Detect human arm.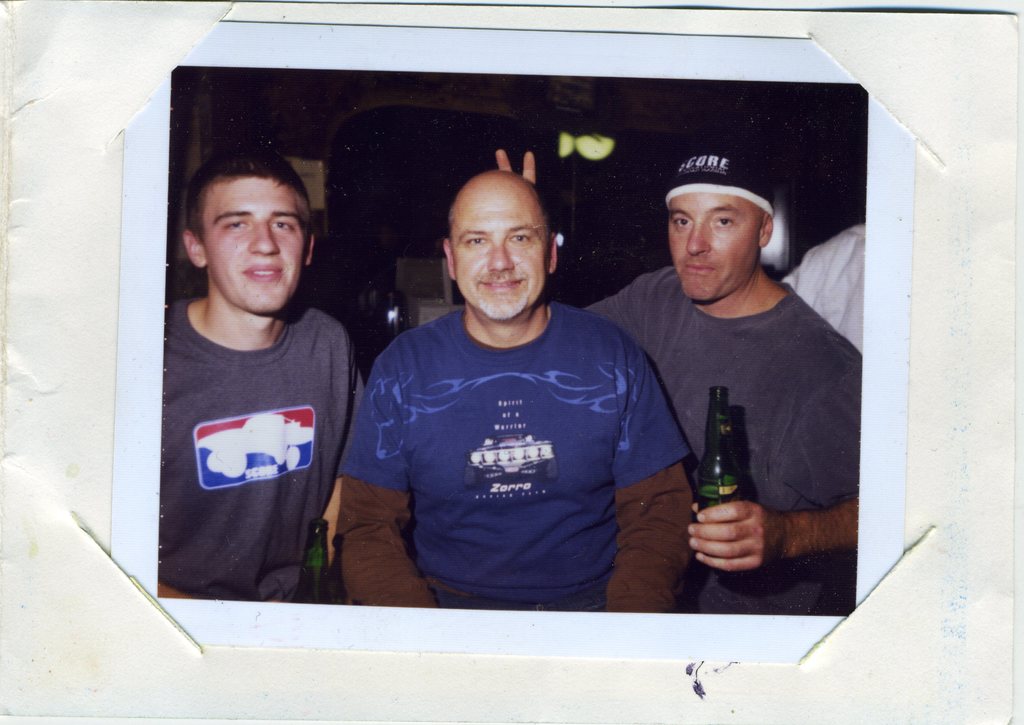
Detected at detection(338, 344, 444, 619).
